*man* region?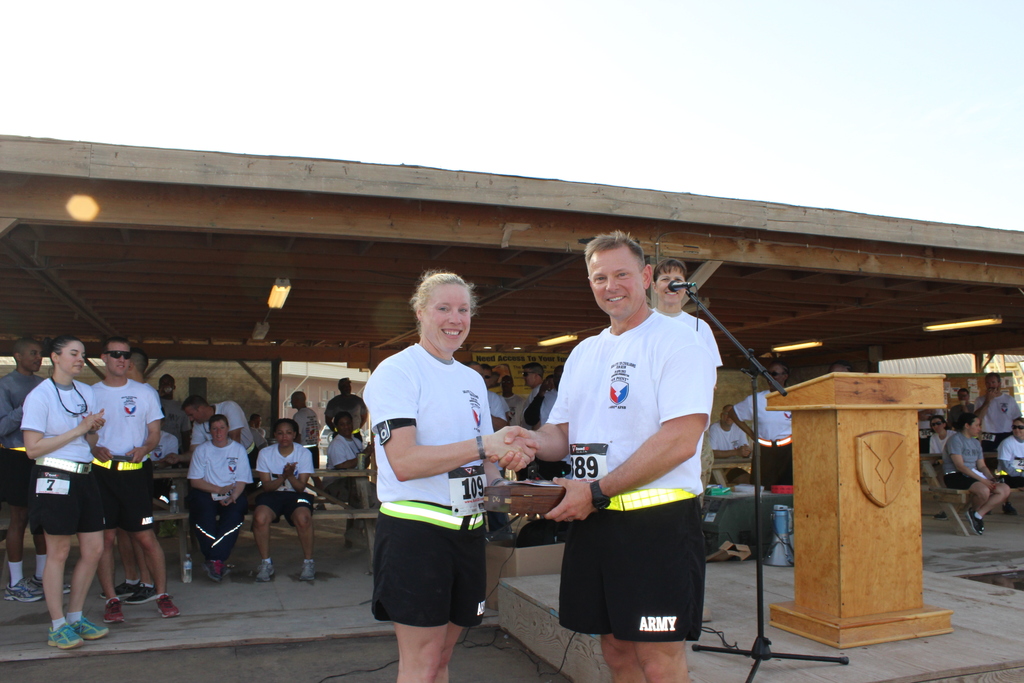
locate(147, 432, 182, 466)
